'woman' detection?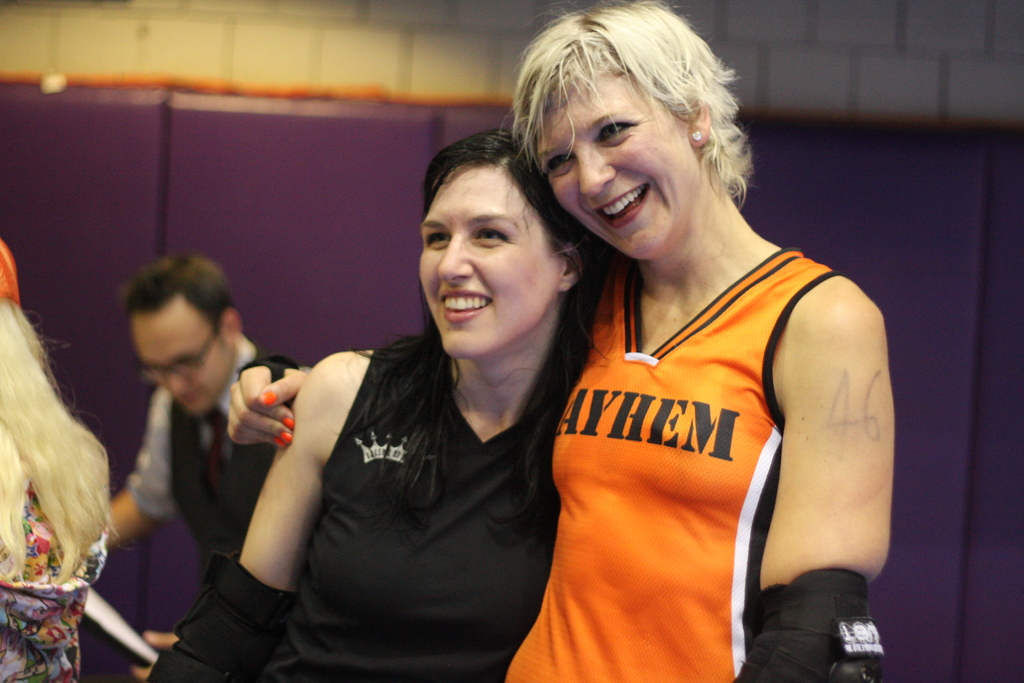
crop(228, 126, 591, 682)
